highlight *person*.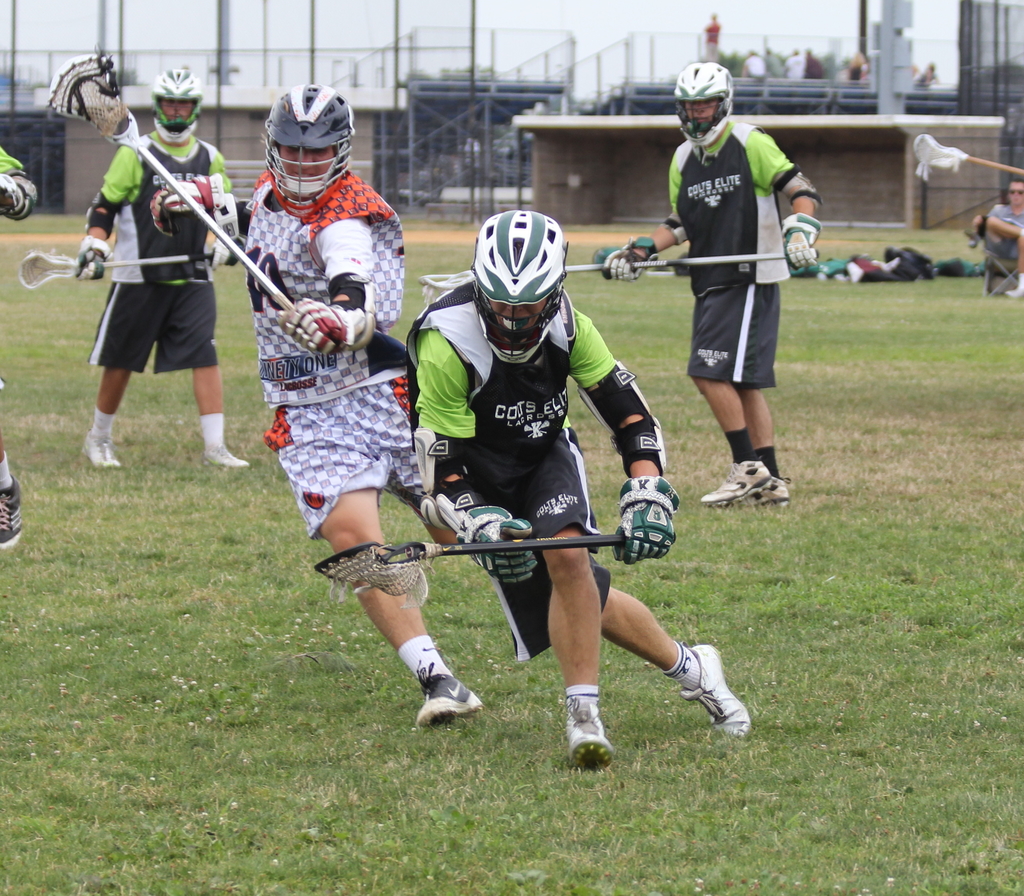
Highlighted region: [68, 70, 248, 476].
